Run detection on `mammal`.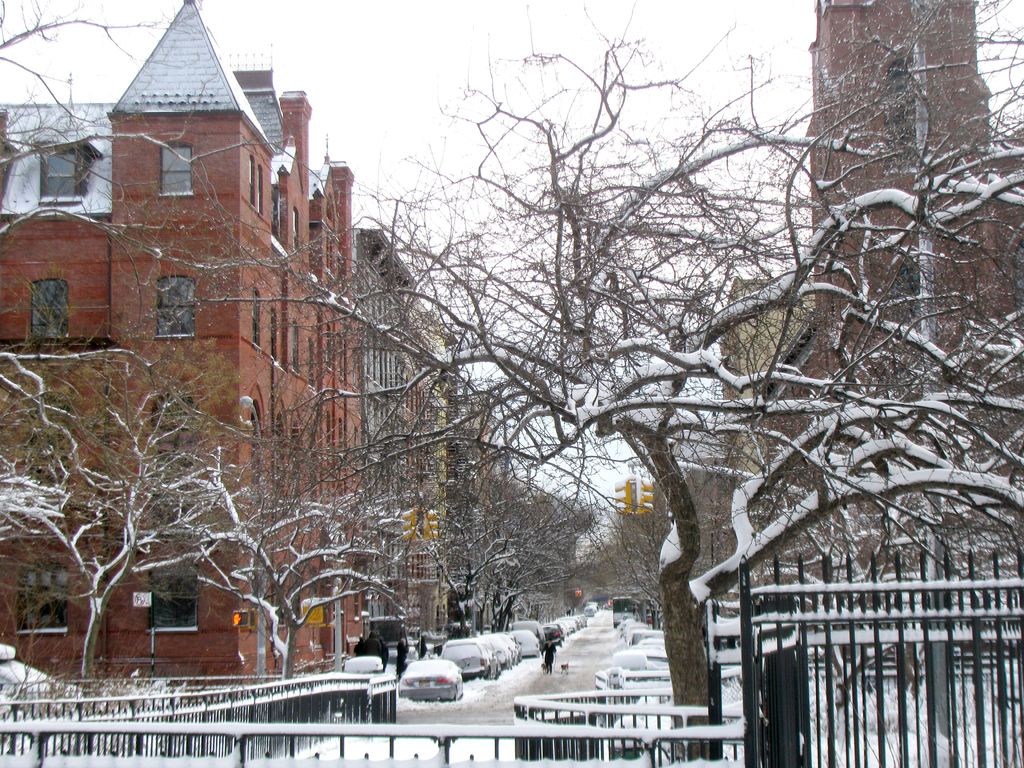
Result: [541, 639, 558, 671].
